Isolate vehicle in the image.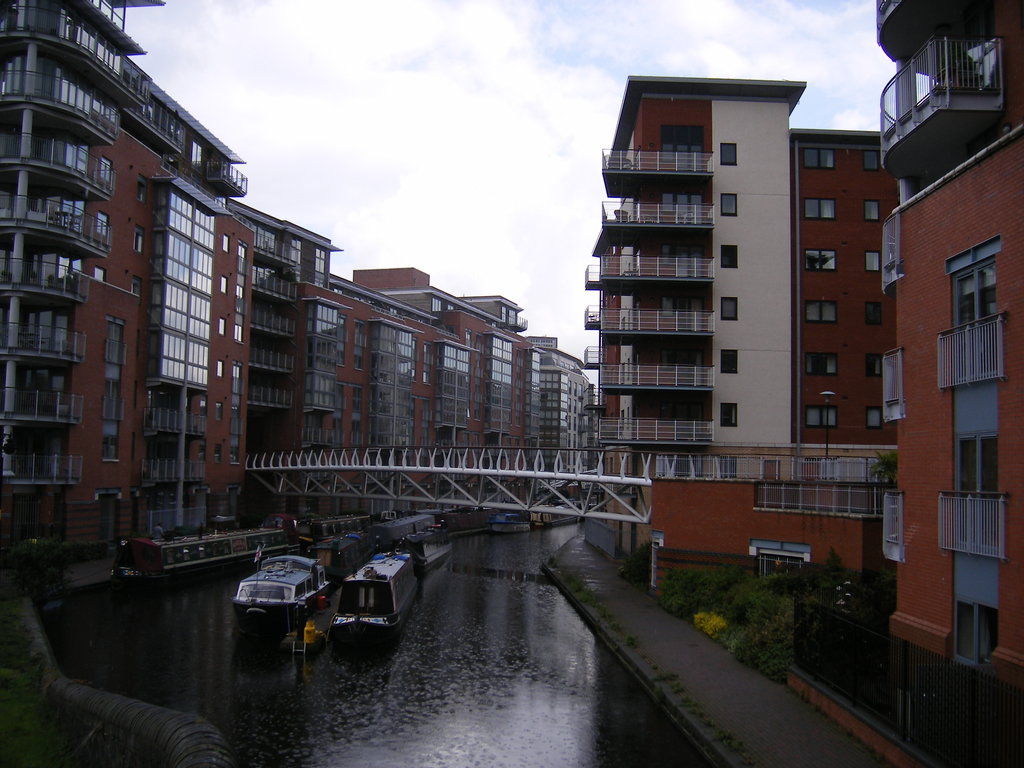
Isolated region: (541,484,611,500).
